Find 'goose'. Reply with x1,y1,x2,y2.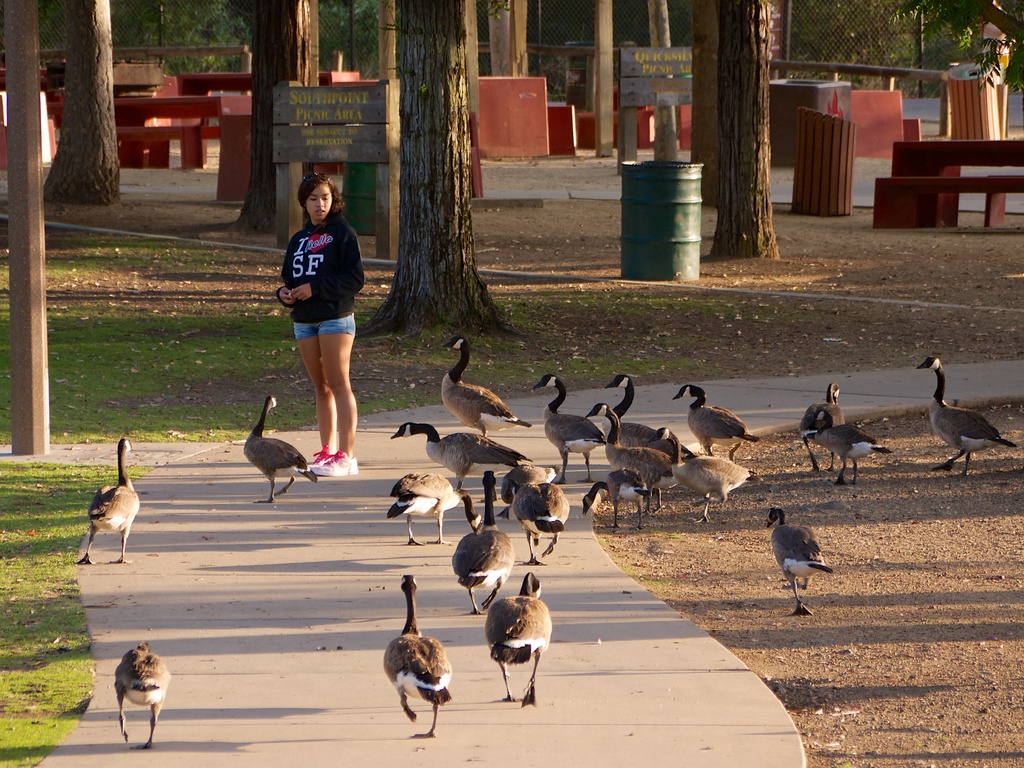
452,467,514,612.
